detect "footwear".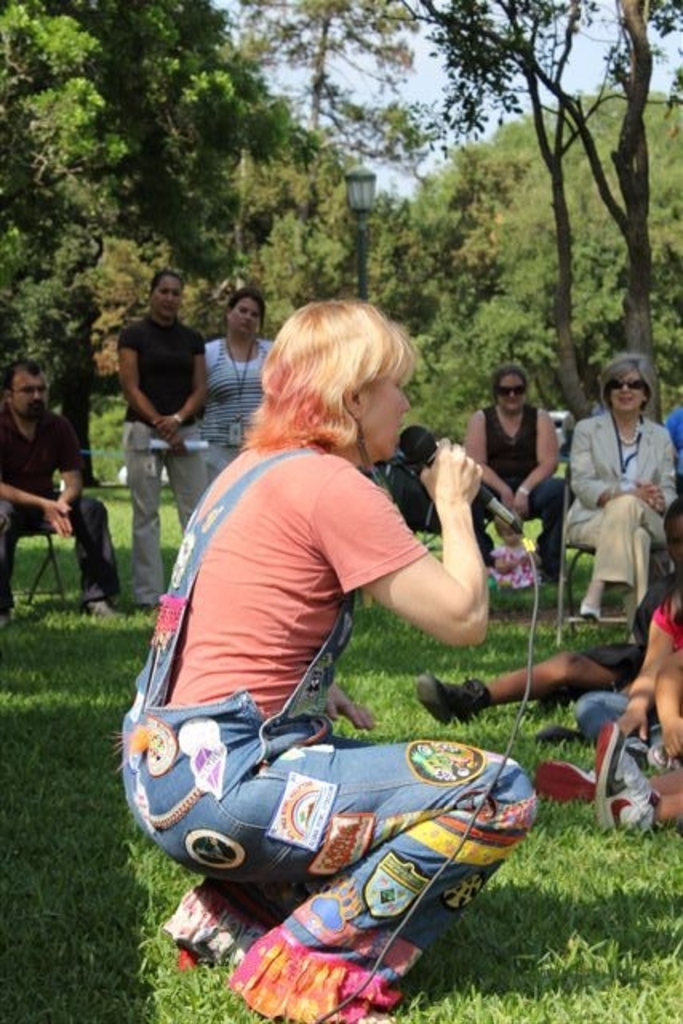
Detected at 605, 731, 665, 846.
